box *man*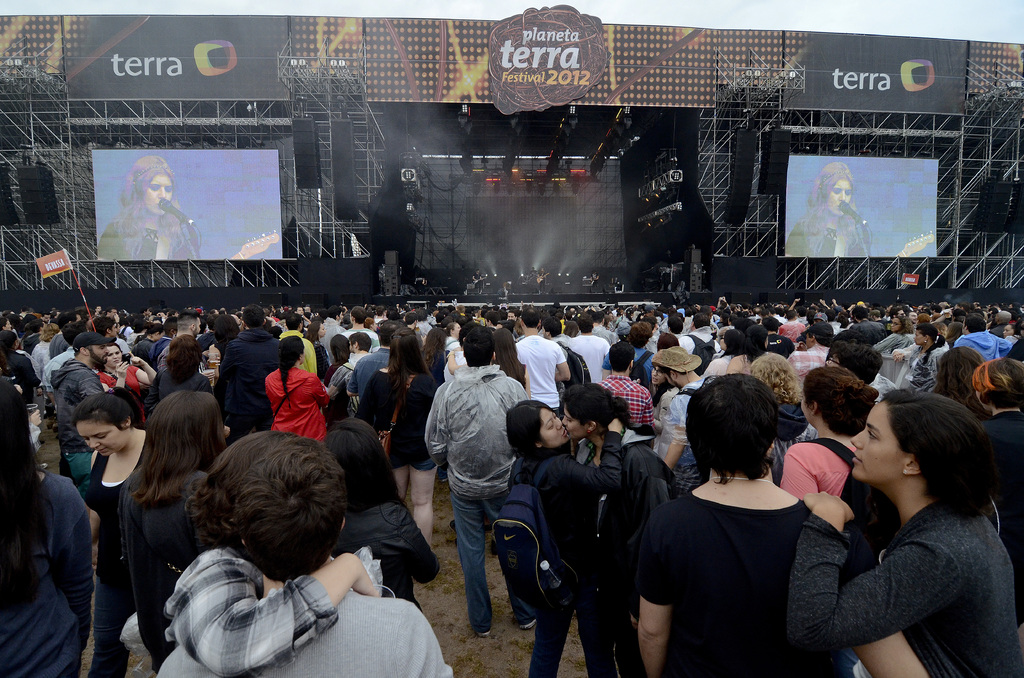
787,318,829,382
